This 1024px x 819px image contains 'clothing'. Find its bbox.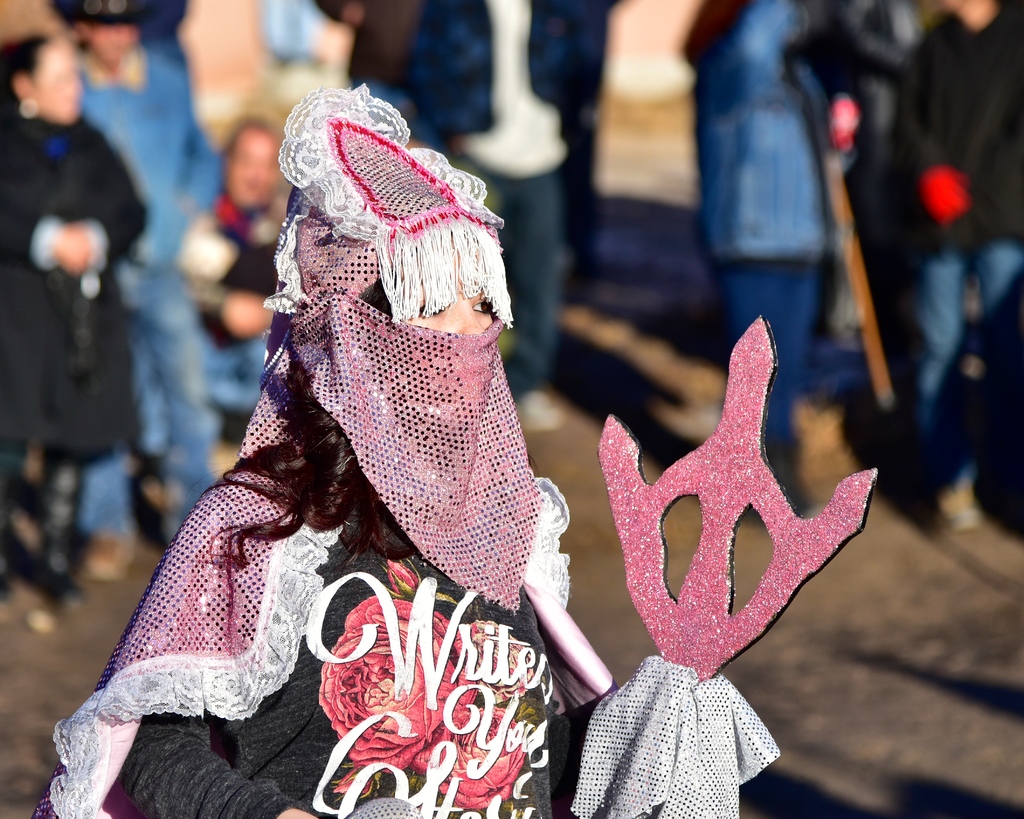
detection(899, 0, 1023, 474).
